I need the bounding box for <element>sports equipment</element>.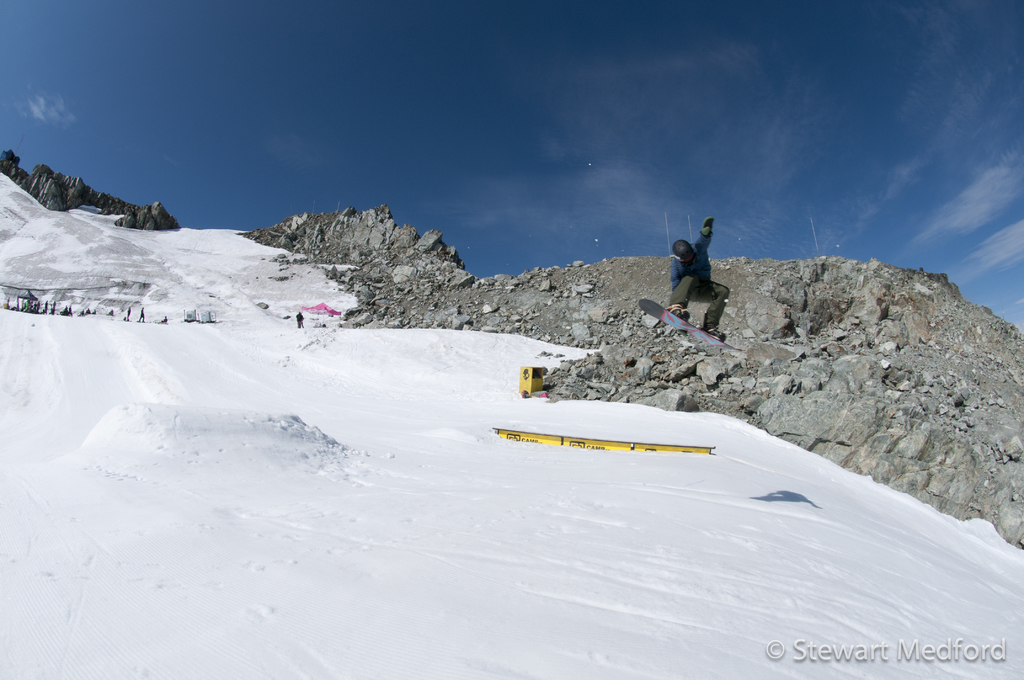
Here it is: l=701, t=323, r=727, b=342.
